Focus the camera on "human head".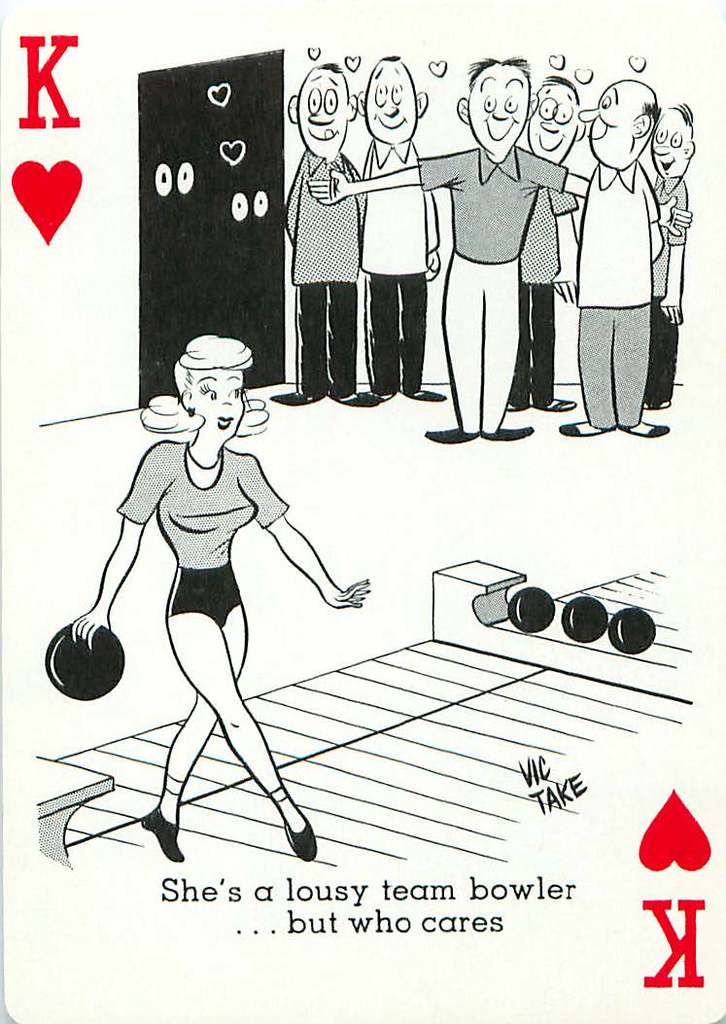
Focus region: [452,54,542,161].
